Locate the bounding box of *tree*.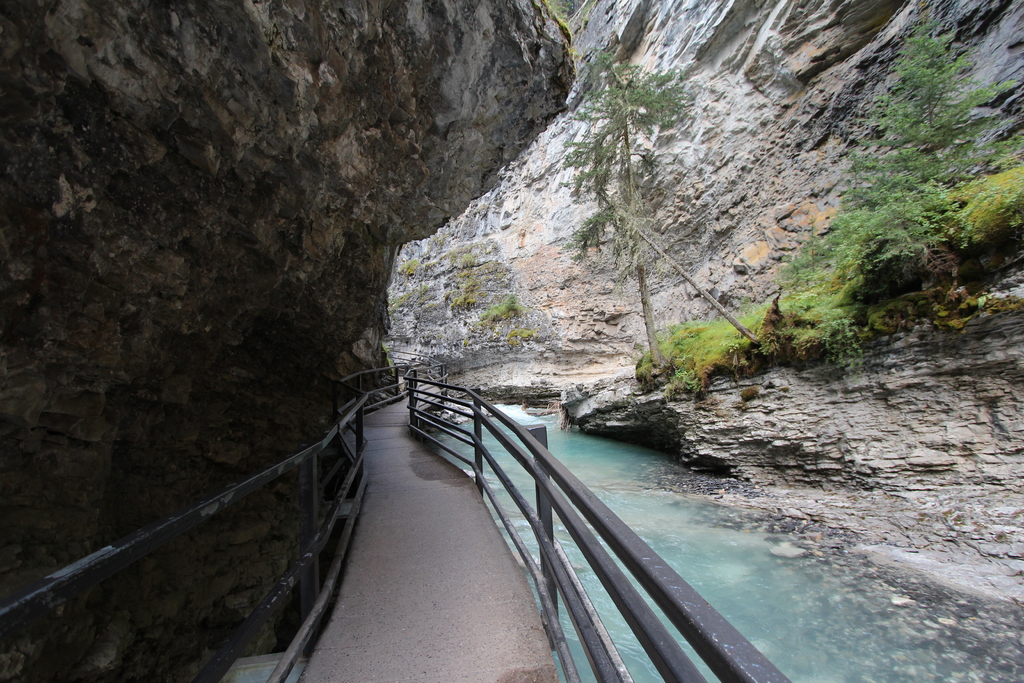
Bounding box: 772/29/1010/334.
